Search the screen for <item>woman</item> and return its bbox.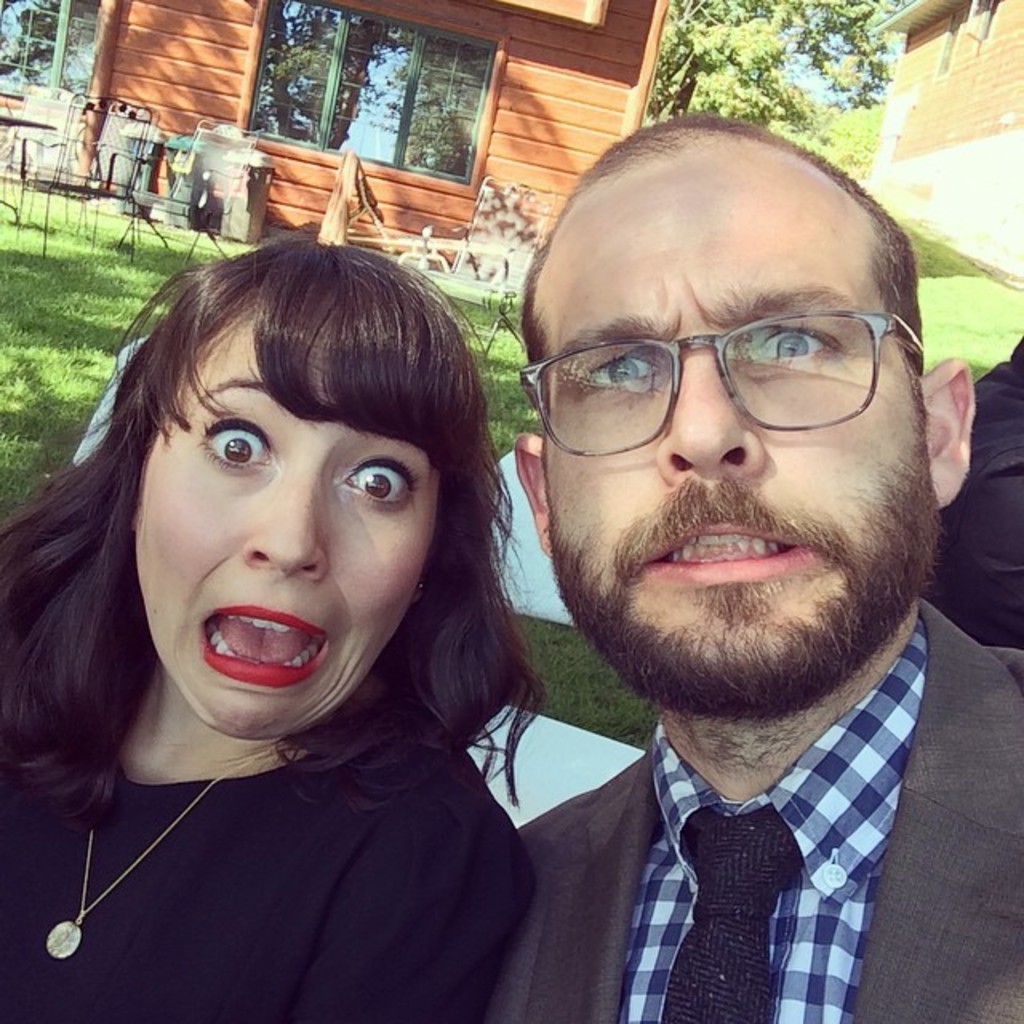
Found: bbox=(0, 218, 597, 1011).
